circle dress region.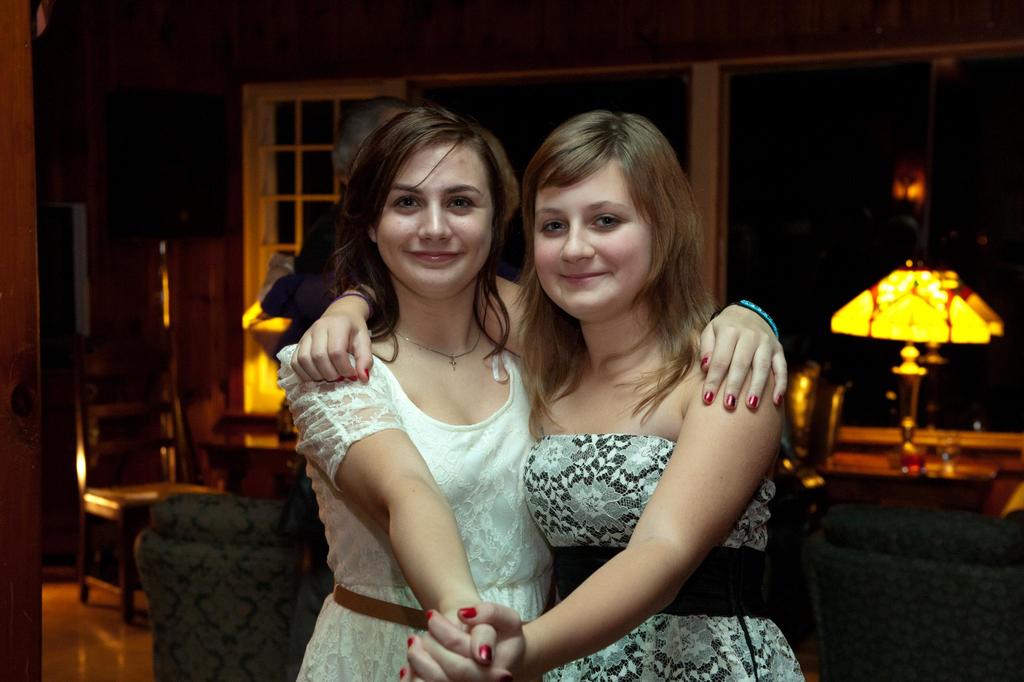
Region: locate(276, 330, 550, 681).
